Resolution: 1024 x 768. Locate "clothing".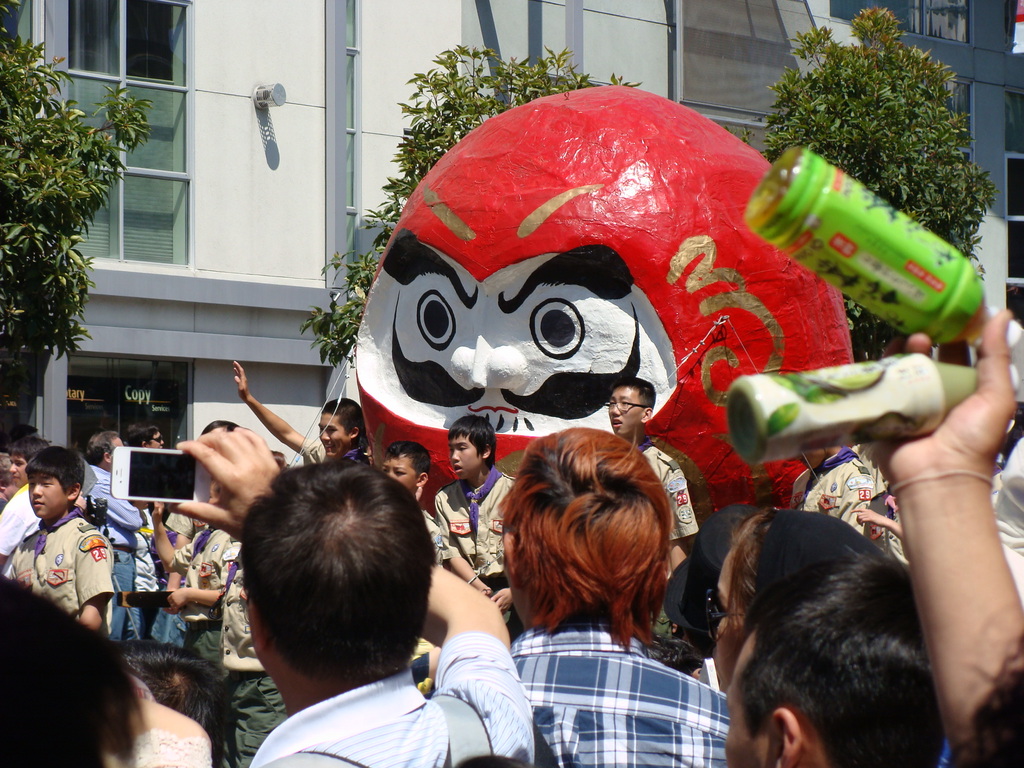
box(16, 525, 120, 643).
